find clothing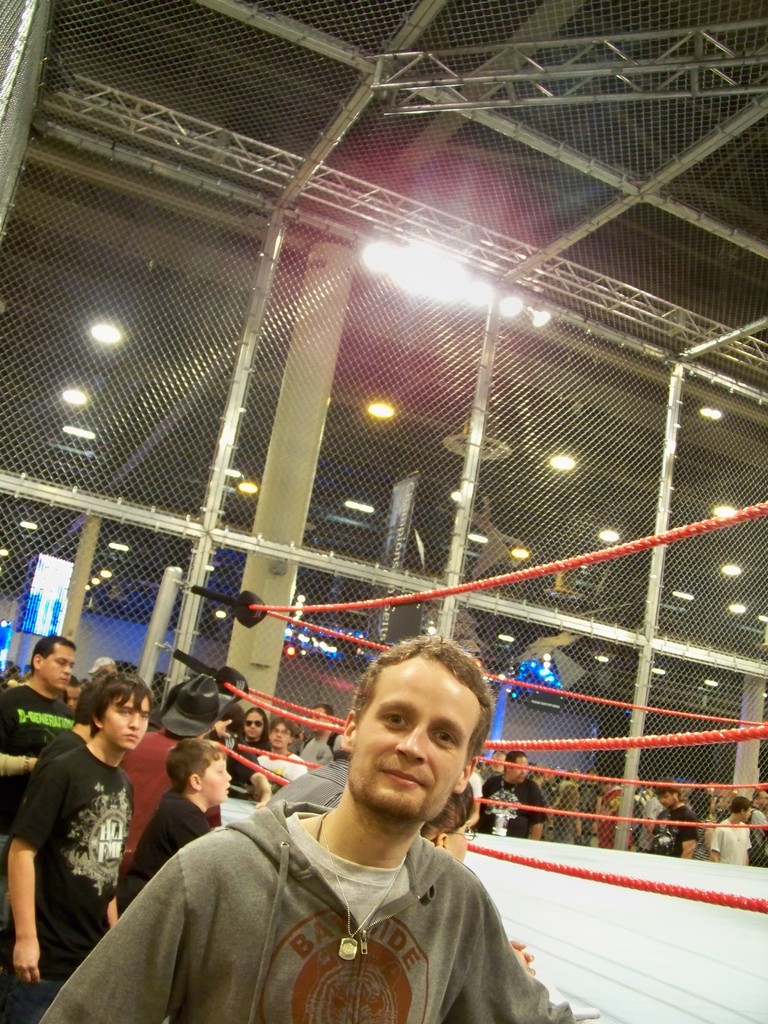
111,748,550,1023
